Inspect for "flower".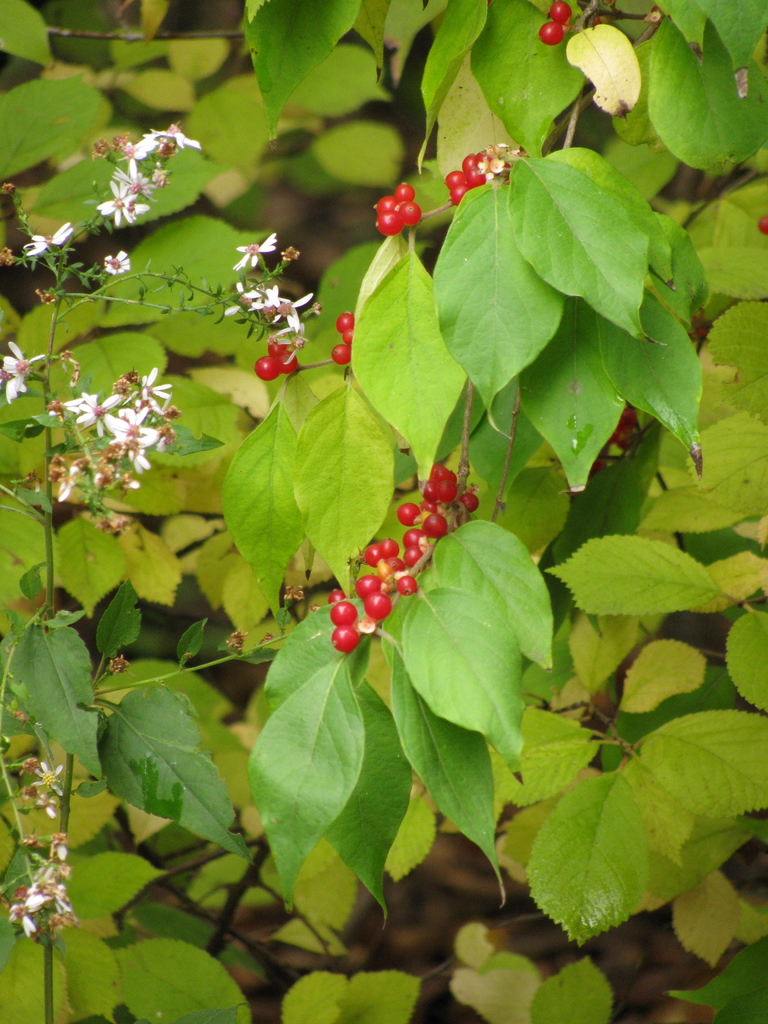
Inspection: region(119, 135, 156, 161).
